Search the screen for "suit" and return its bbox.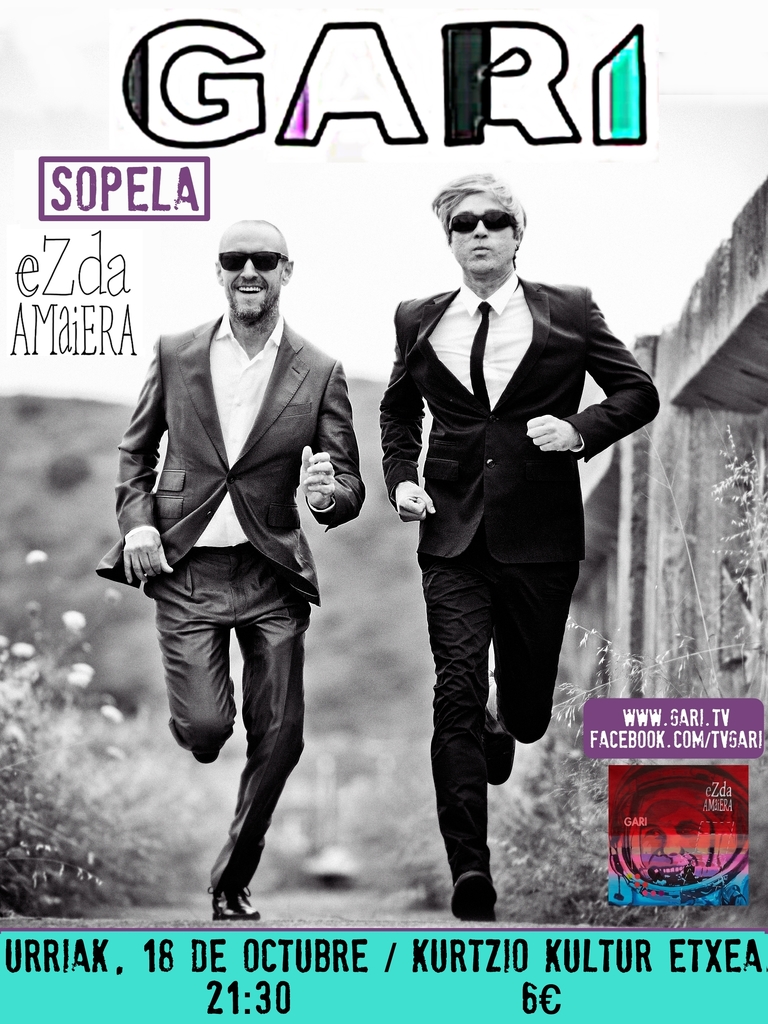
Found: bbox=(378, 177, 636, 843).
